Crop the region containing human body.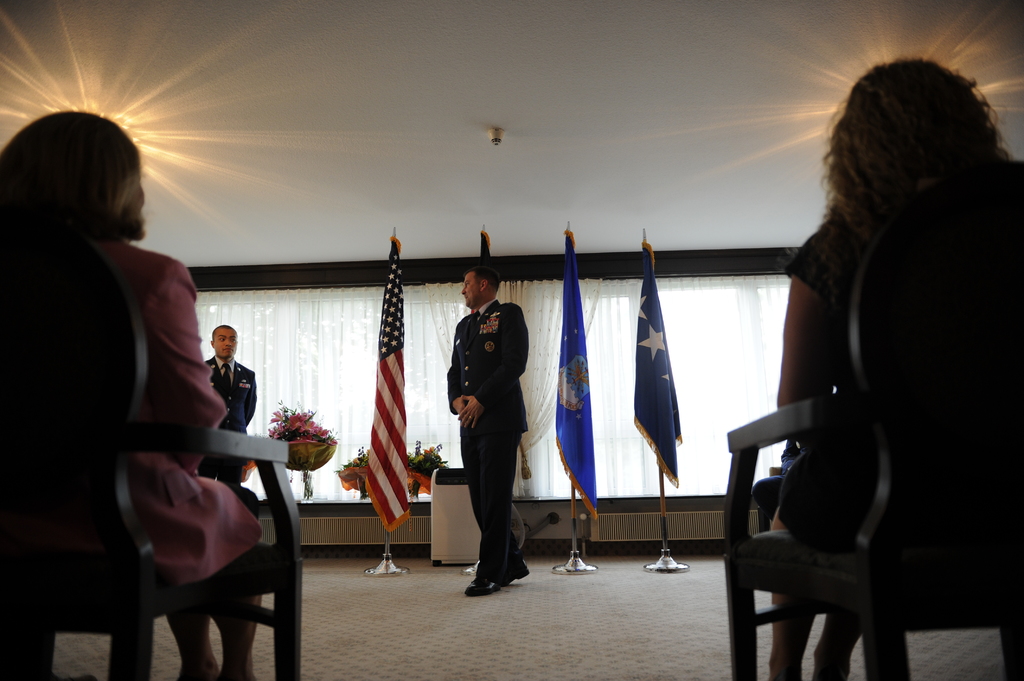
Crop region: 742,115,998,675.
